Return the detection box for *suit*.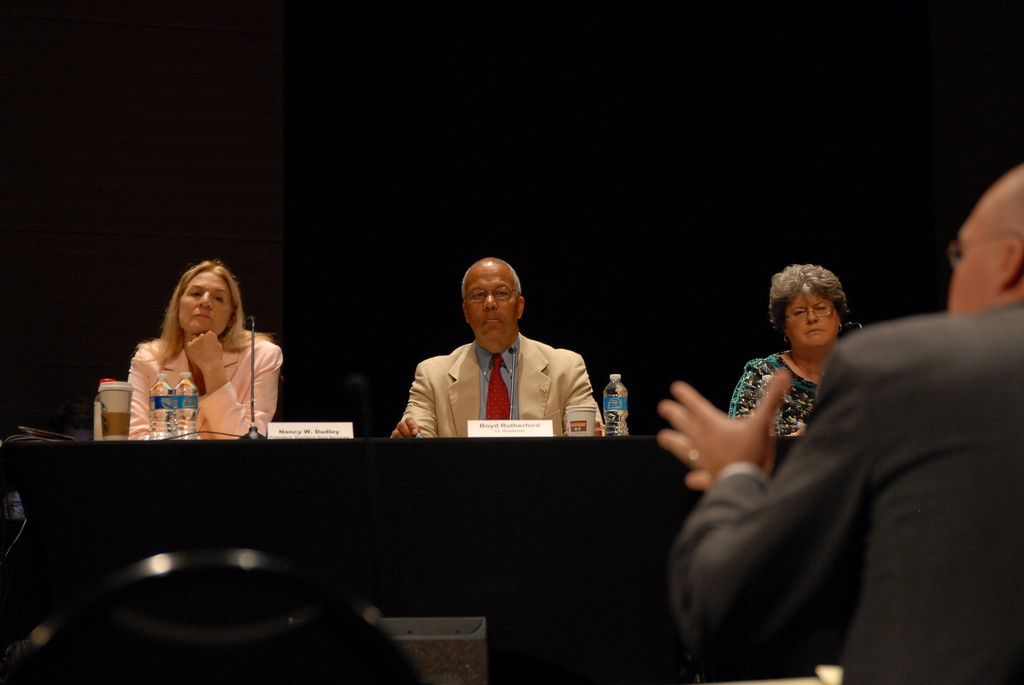
127,329,282,437.
